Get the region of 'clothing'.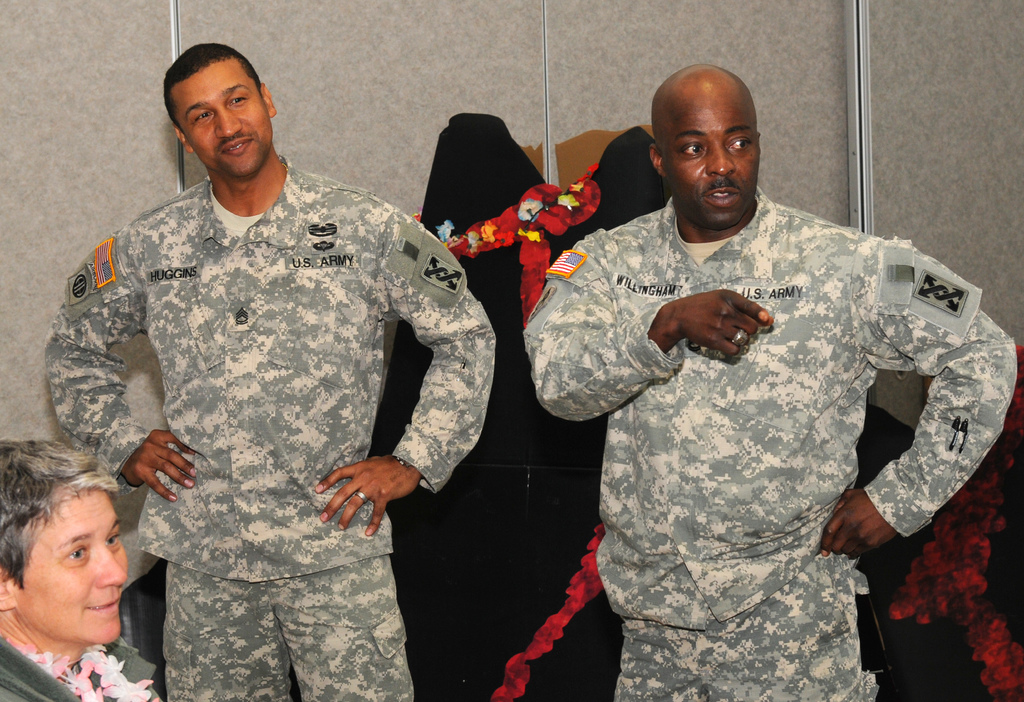
(526, 161, 1014, 643).
